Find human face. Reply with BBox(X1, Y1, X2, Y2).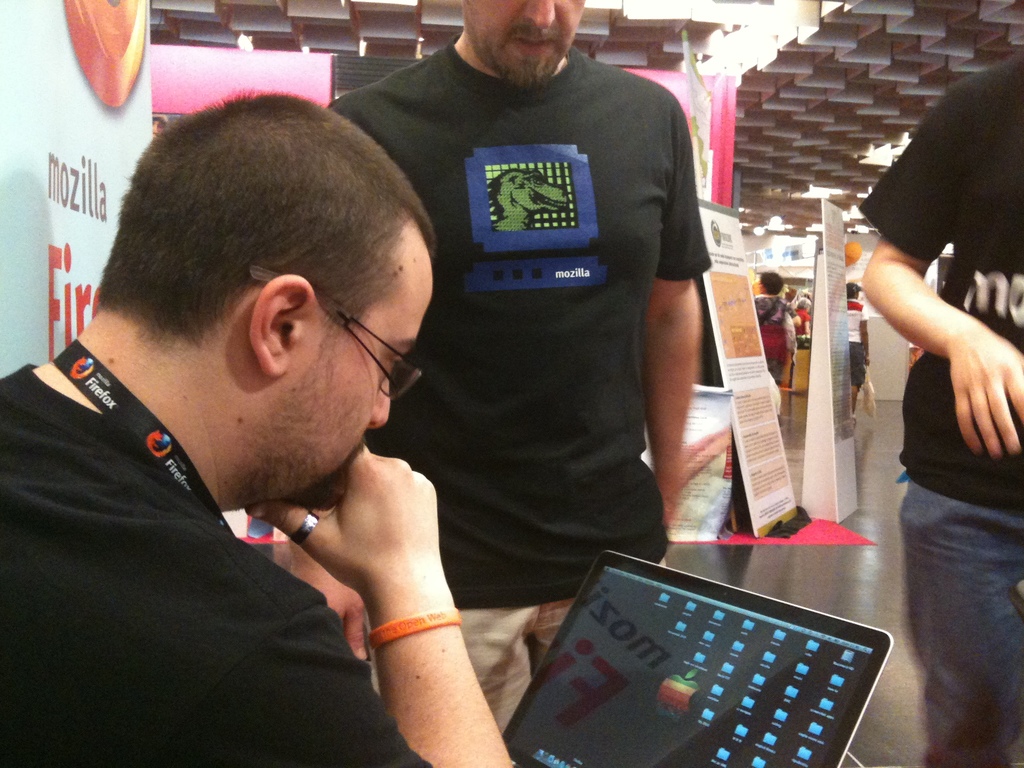
BBox(330, 238, 444, 511).
